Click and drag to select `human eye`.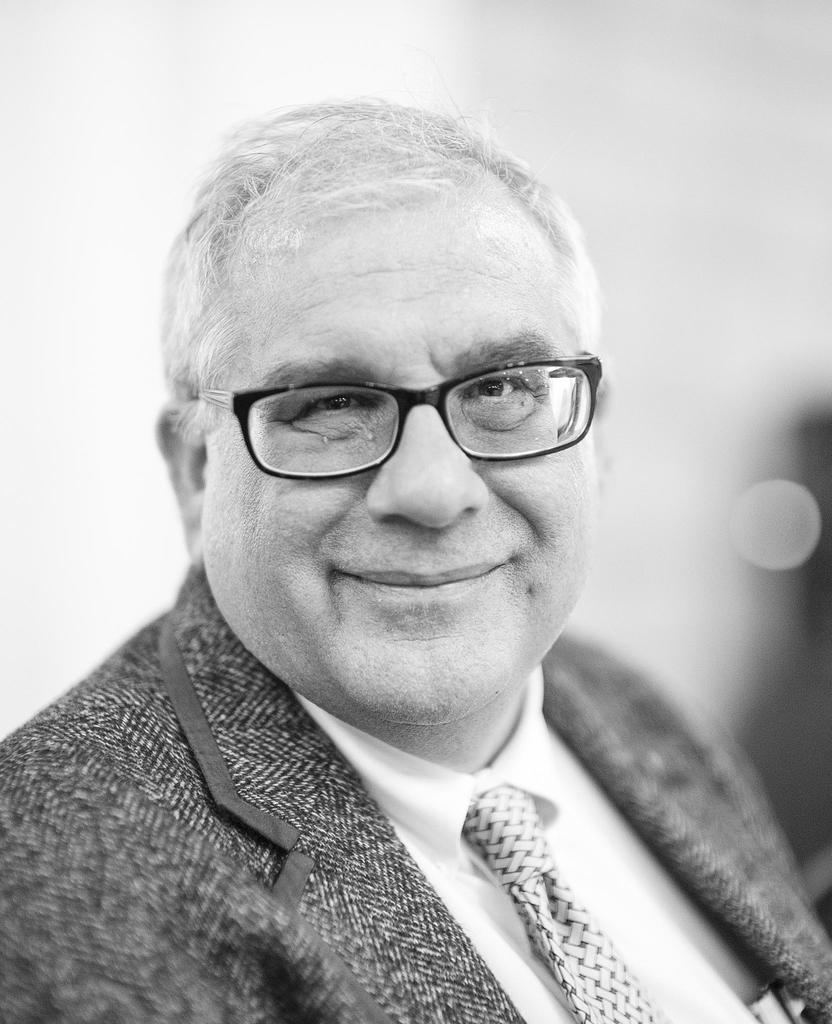
Selection: crop(273, 381, 389, 436).
